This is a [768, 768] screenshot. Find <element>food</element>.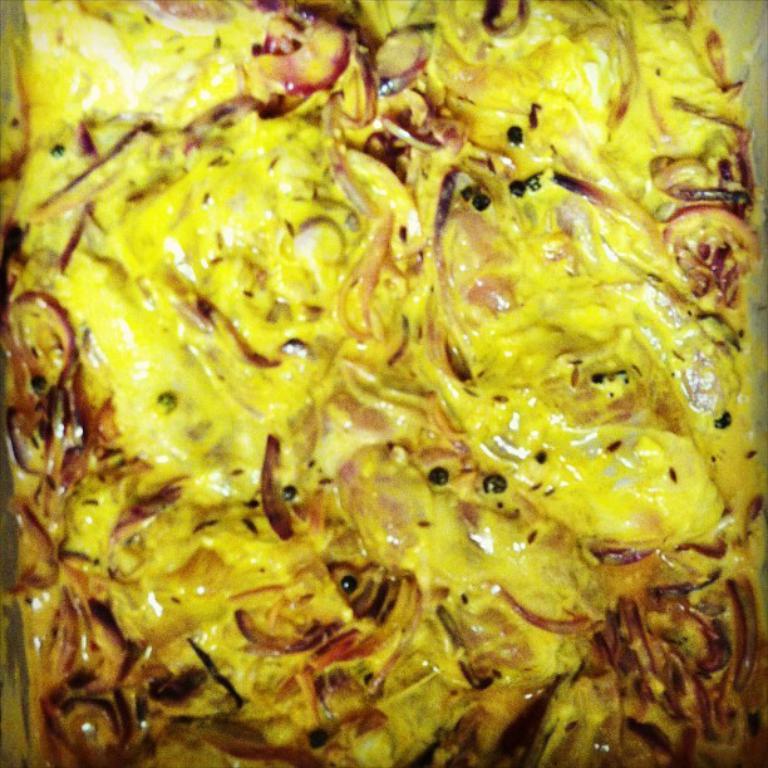
Bounding box: Rect(0, 0, 767, 767).
